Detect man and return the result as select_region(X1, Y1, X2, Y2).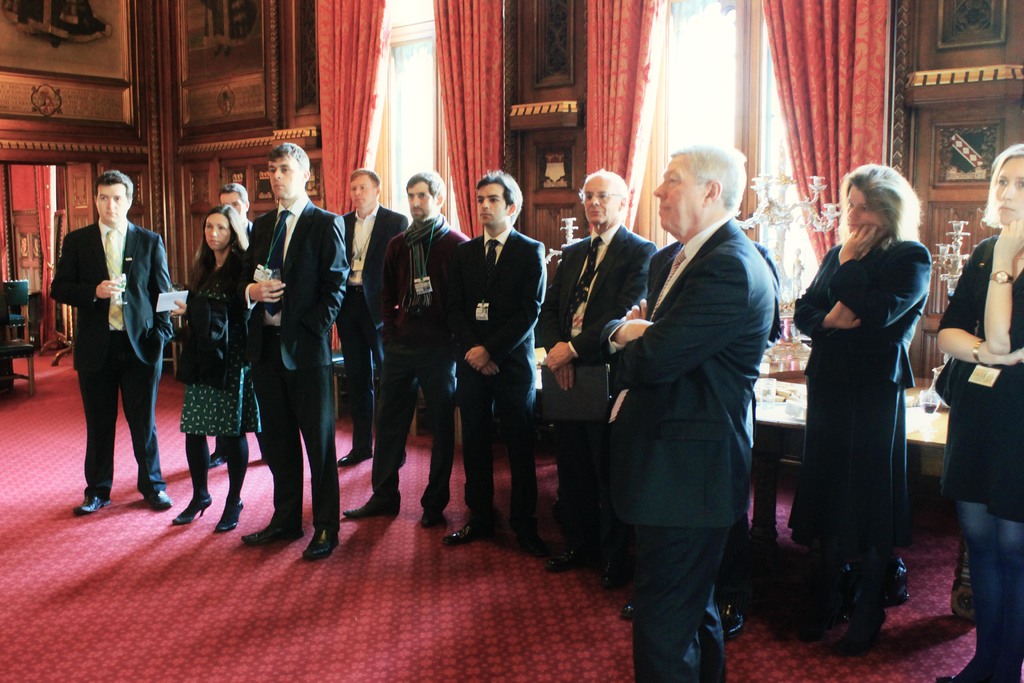
select_region(588, 125, 792, 682).
